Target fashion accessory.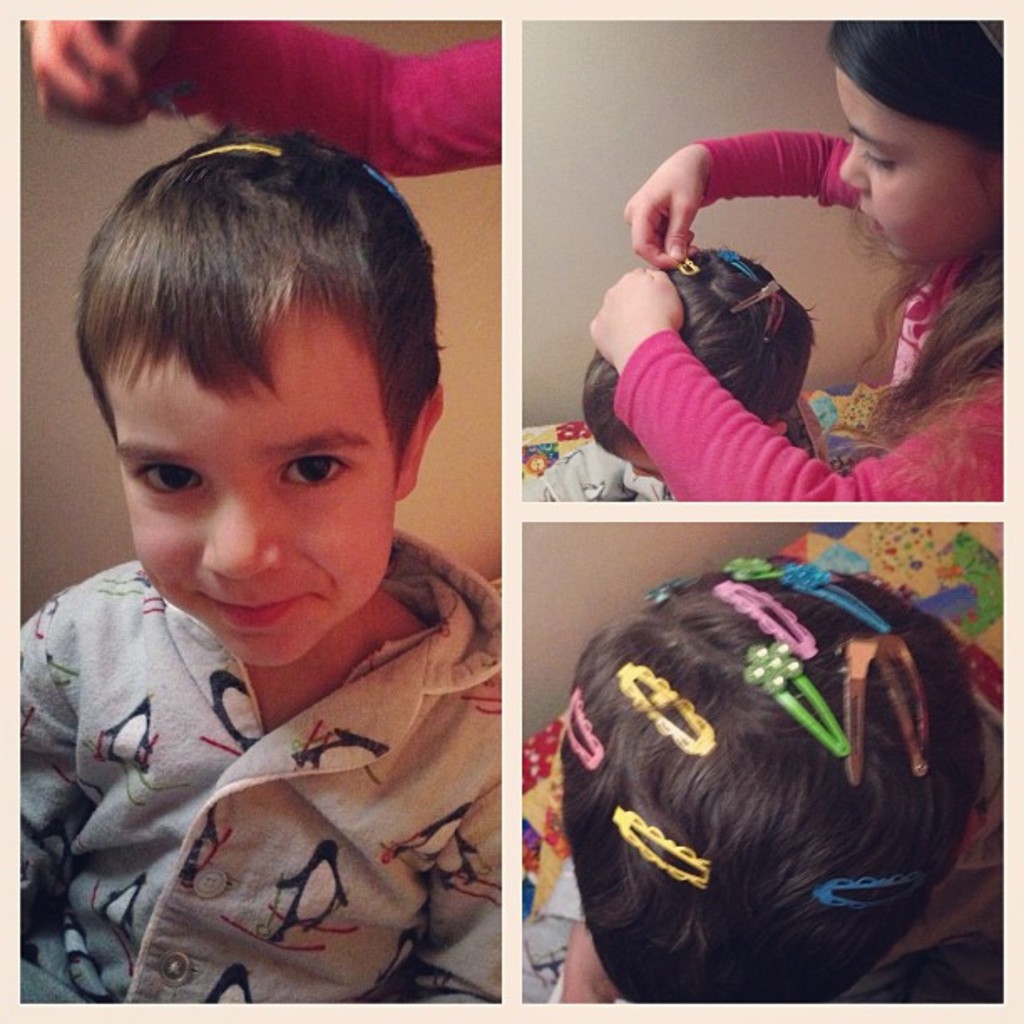
Target region: 870, 622, 932, 781.
